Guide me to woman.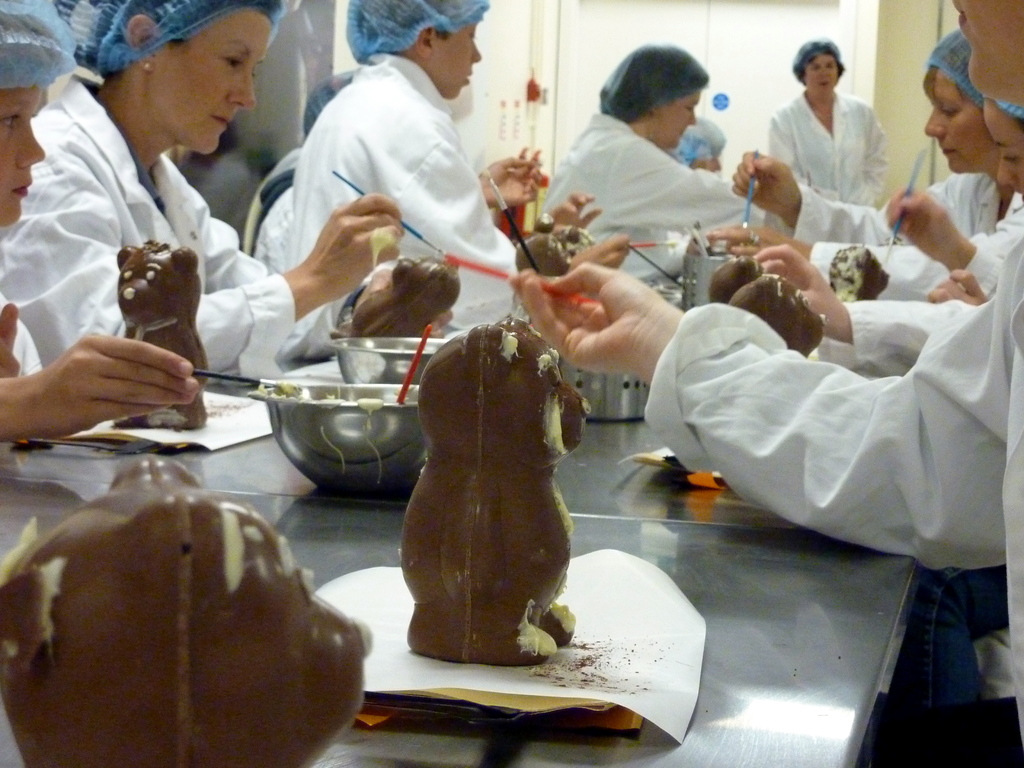
Guidance: x1=0 y1=2 x2=418 y2=396.
